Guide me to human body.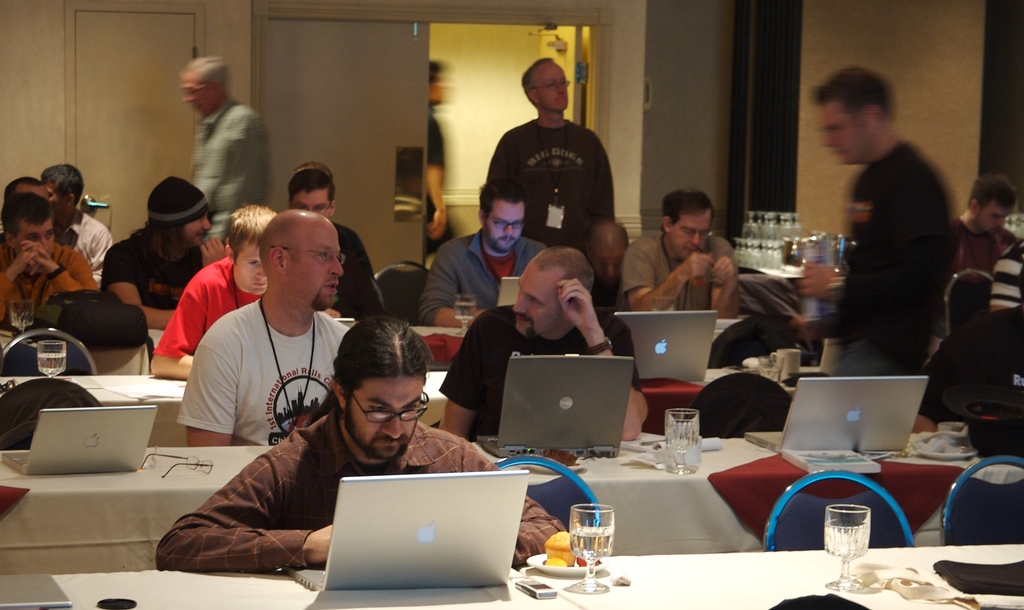
Guidance: {"left": 953, "top": 172, "right": 1023, "bottom": 298}.
